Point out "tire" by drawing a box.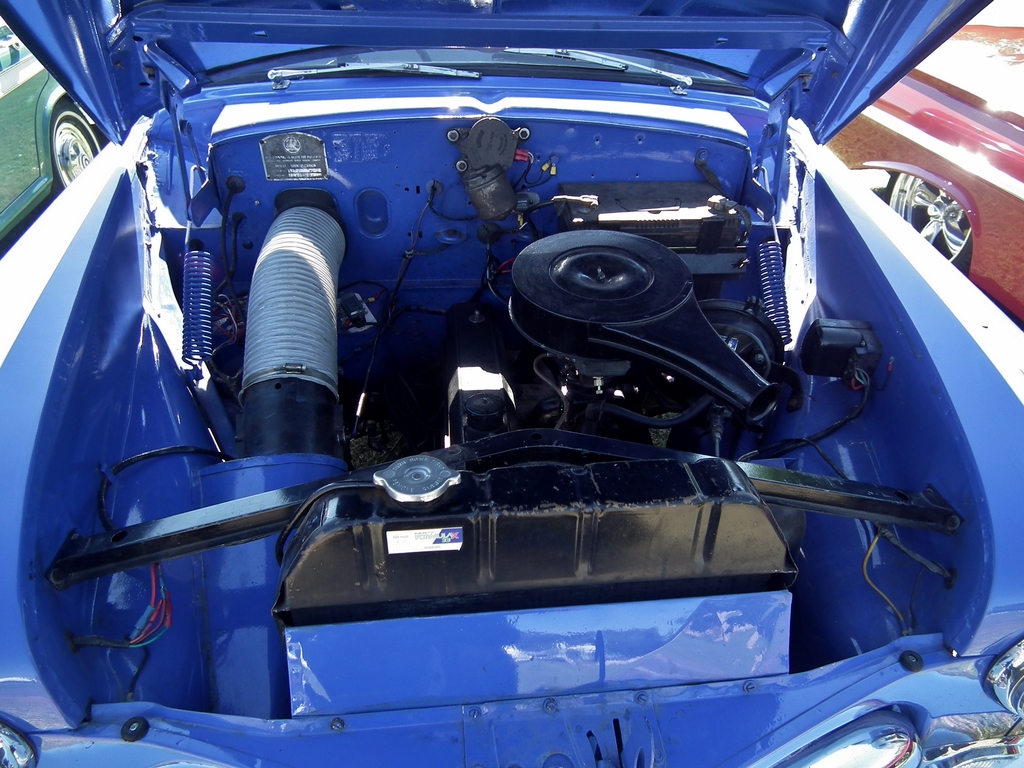
box=[51, 99, 108, 196].
